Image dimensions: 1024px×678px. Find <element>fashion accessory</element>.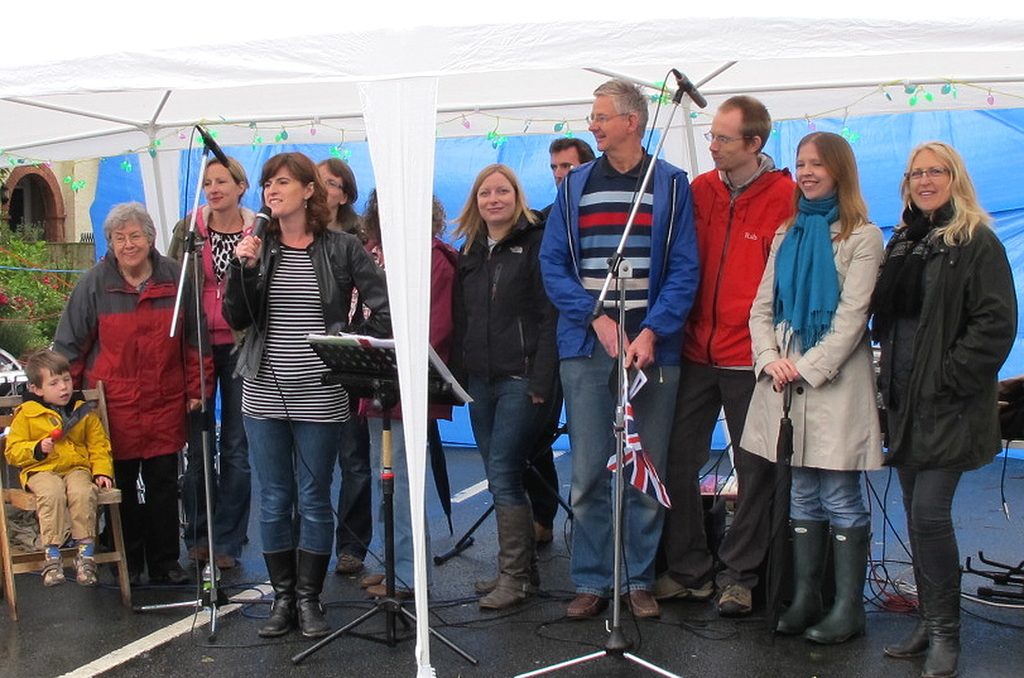
(36, 557, 64, 587).
